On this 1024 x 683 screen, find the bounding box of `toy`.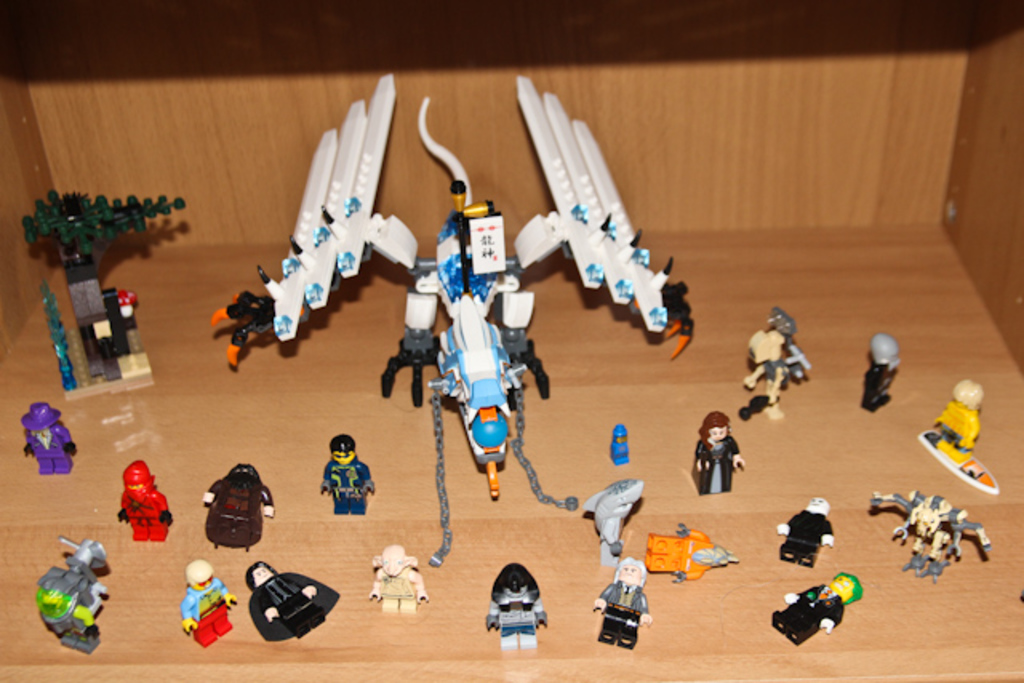
Bounding box: 173:558:237:648.
